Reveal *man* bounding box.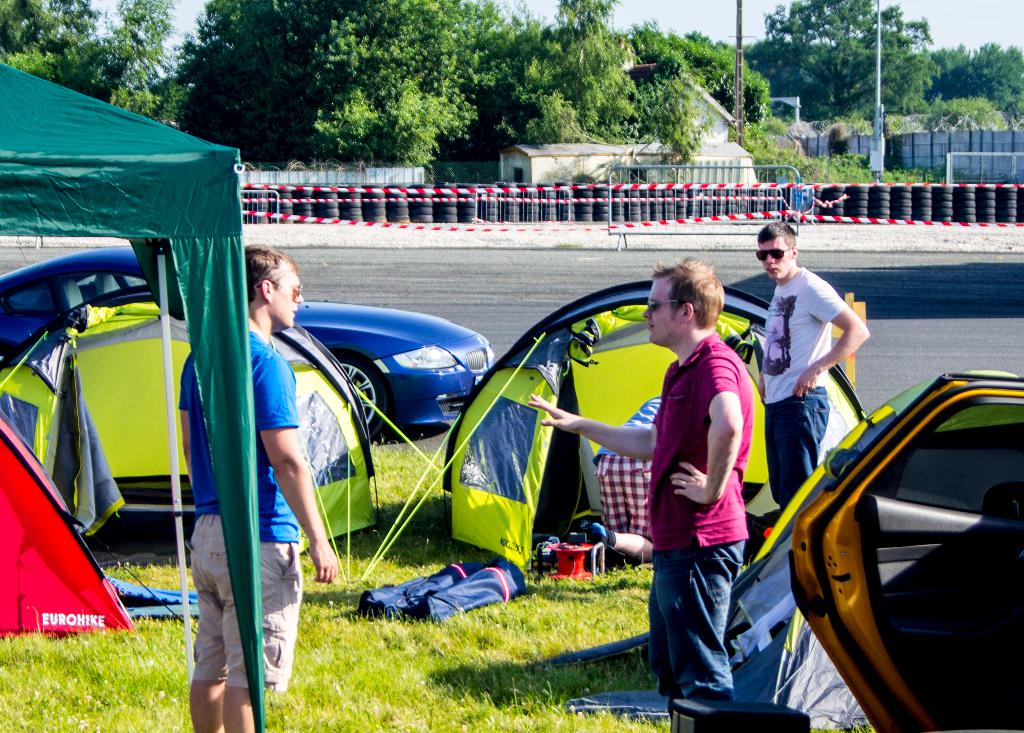
Revealed: pyautogui.locateOnScreen(189, 240, 340, 732).
